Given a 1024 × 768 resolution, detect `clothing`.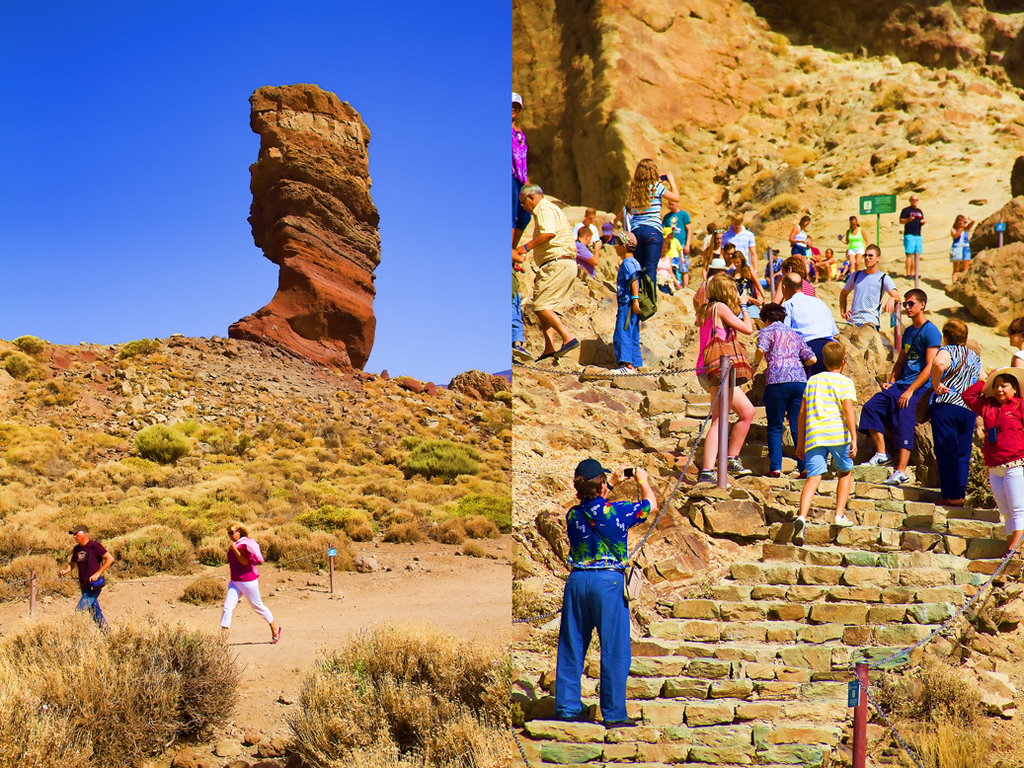
box=[658, 199, 688, 270].
